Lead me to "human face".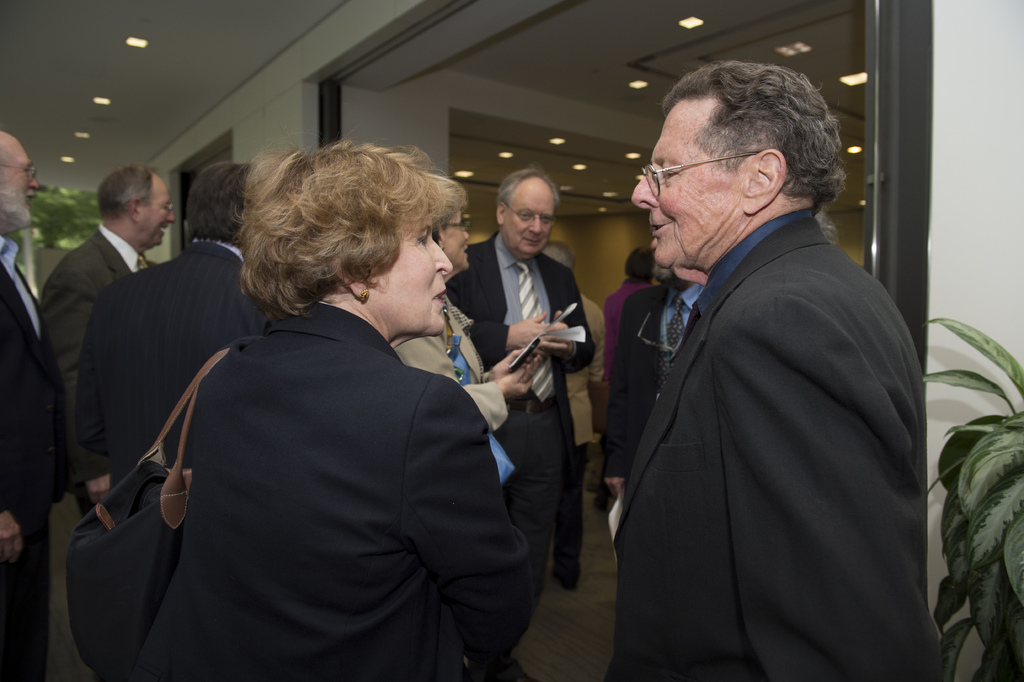
Lead to <bbox>375, 224, 454, 335</bbox>.
